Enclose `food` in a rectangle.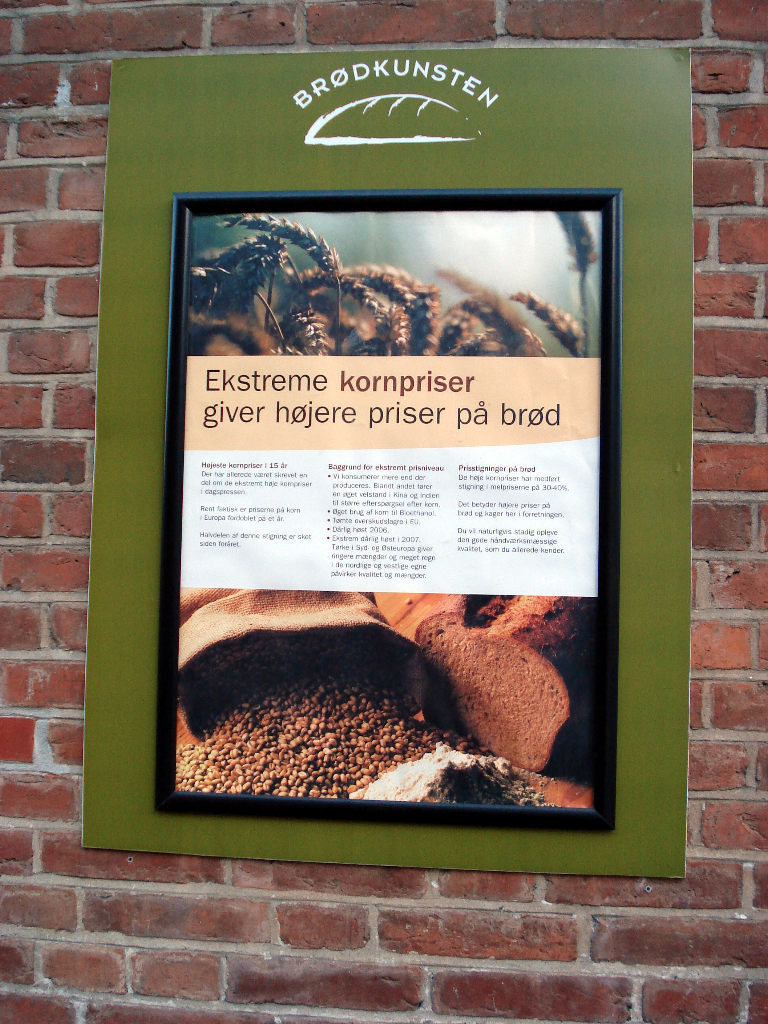
(x1=437, y1=603, x2=580, y2=771).
